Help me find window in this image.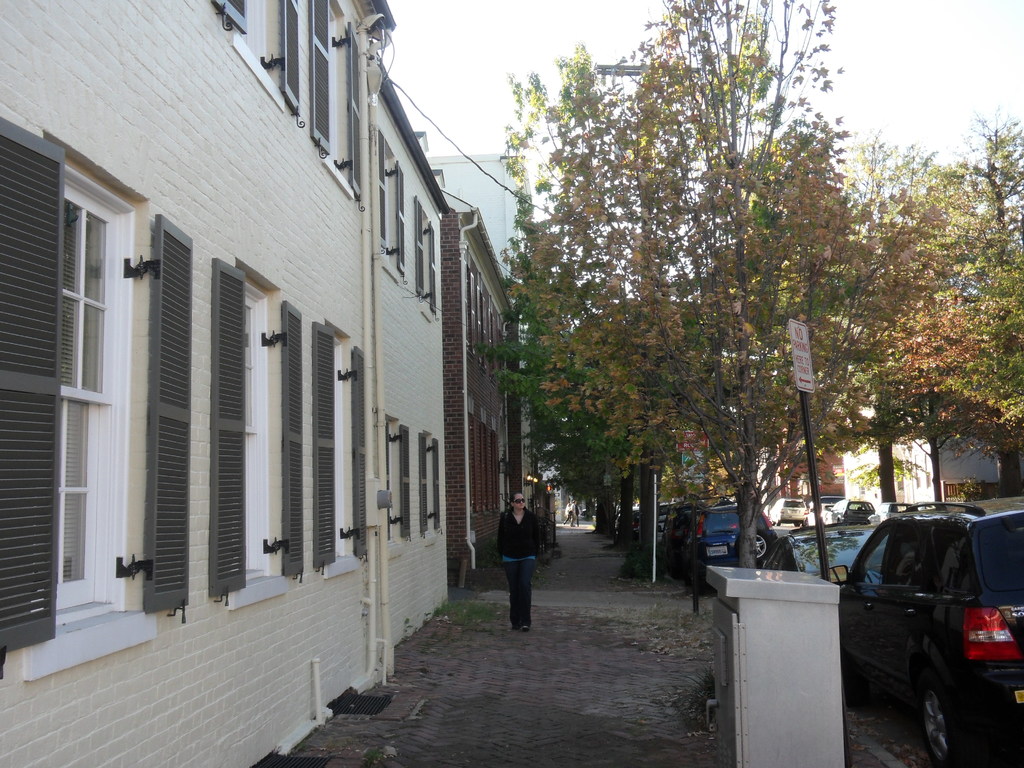
Found it: [x1=797, y1=474, x2=823, y2=497].
